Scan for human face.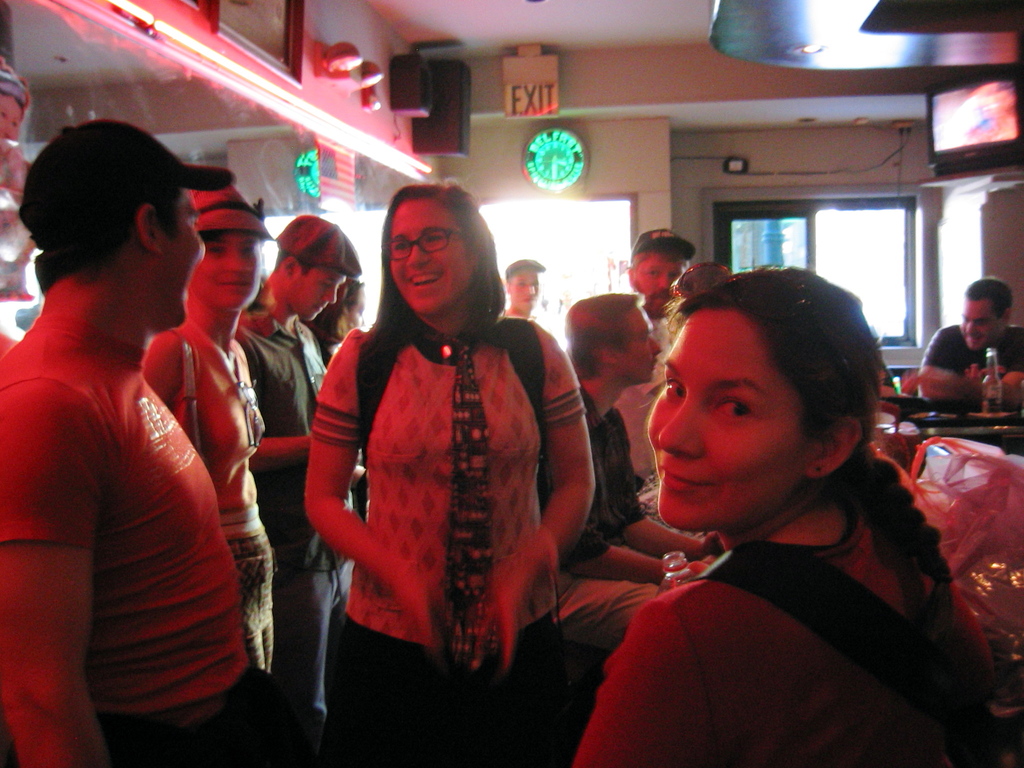
Scan result: select_region(613, 309, 665, 380).
